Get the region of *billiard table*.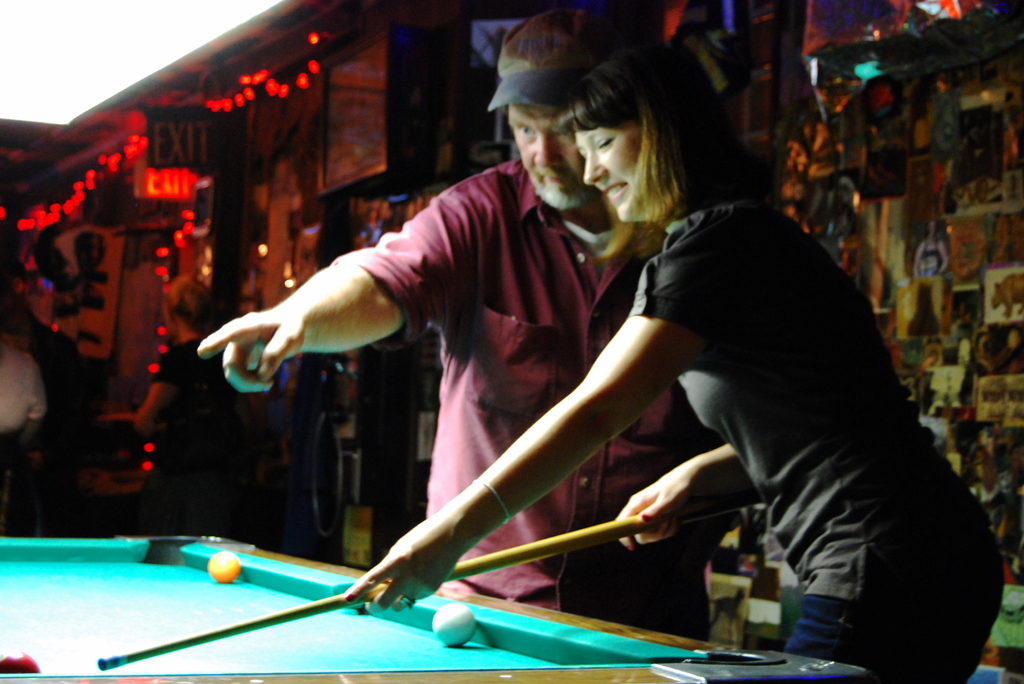
0/531/868/683.
